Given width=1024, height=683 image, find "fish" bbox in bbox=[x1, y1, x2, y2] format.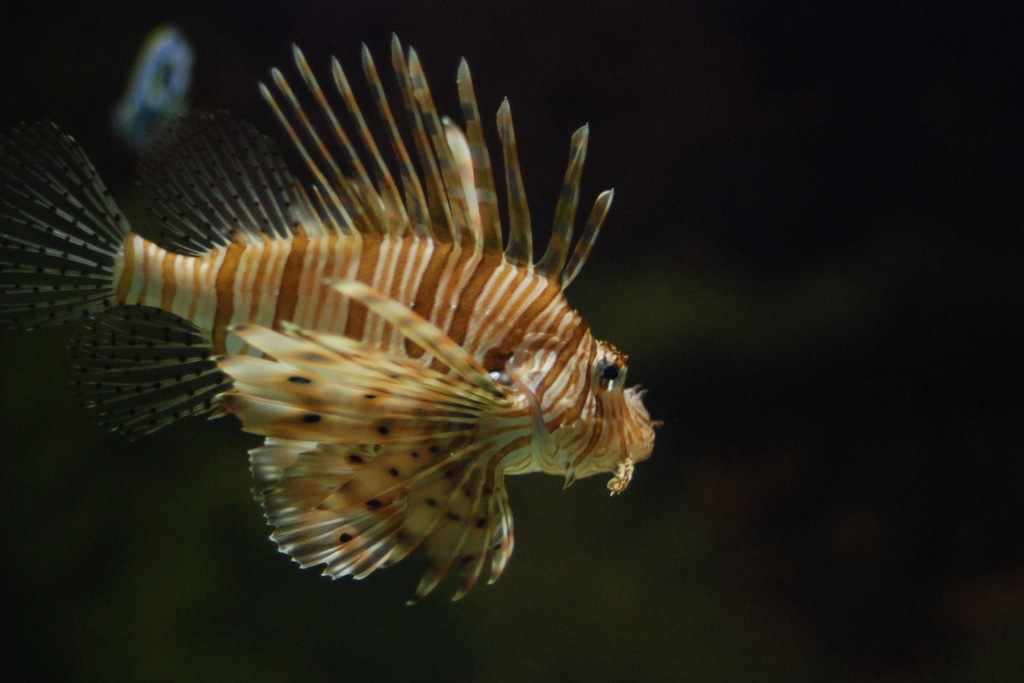
bbox=[0, 29, 655, 606].
